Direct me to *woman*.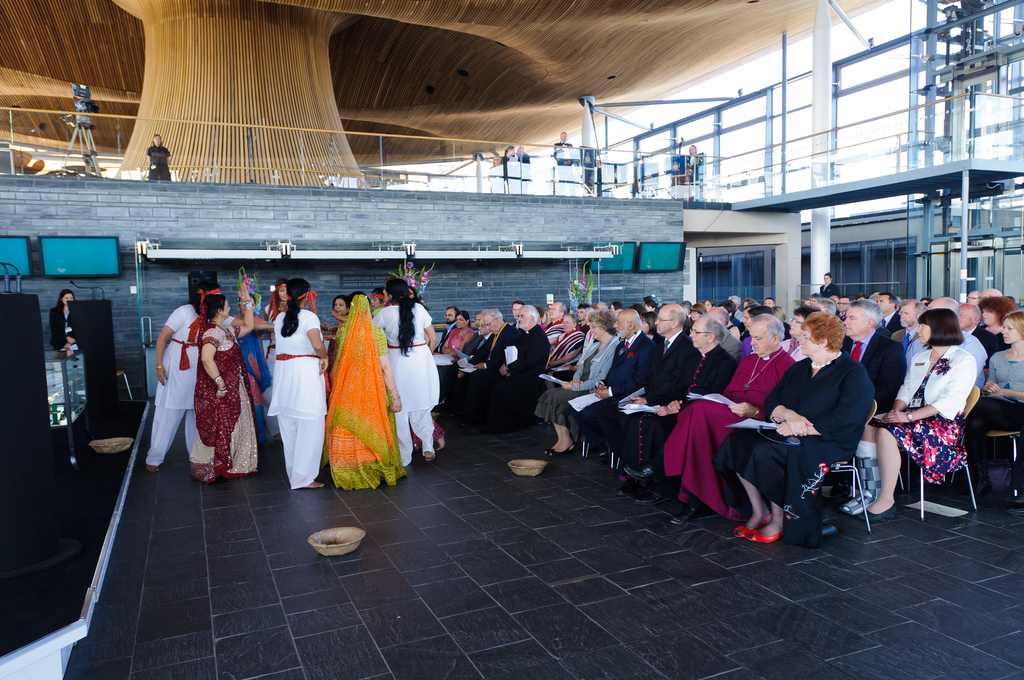
Direction: bbox=(740, 306, 769, 339).
